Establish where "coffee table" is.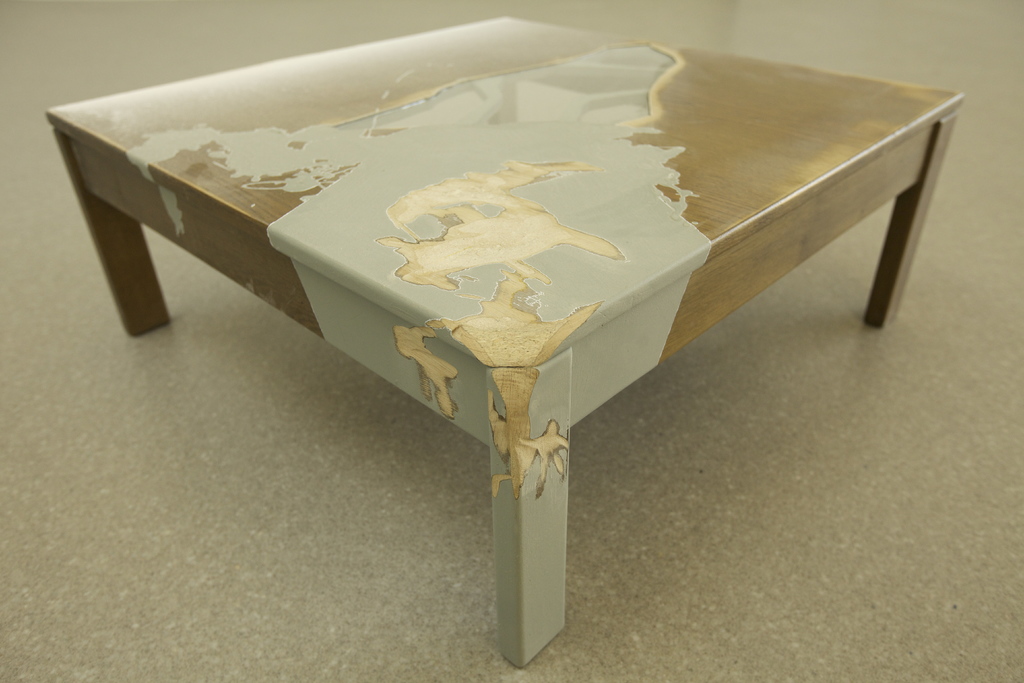
Established at detection(65, 0, 937, 671).
